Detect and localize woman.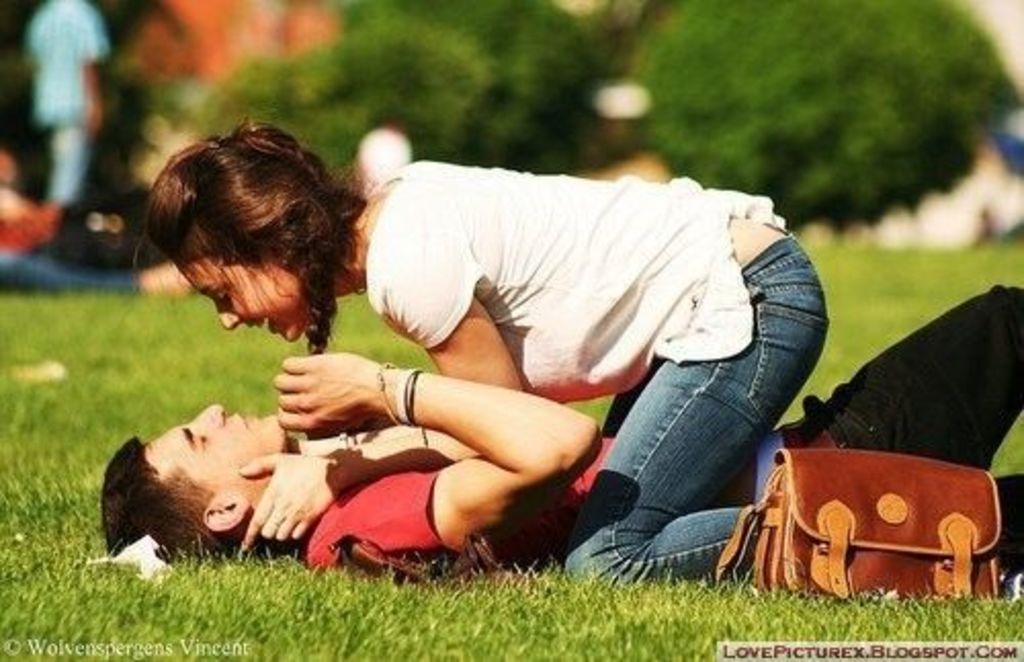
Localized at bbox(170, 102, 762, 588).
